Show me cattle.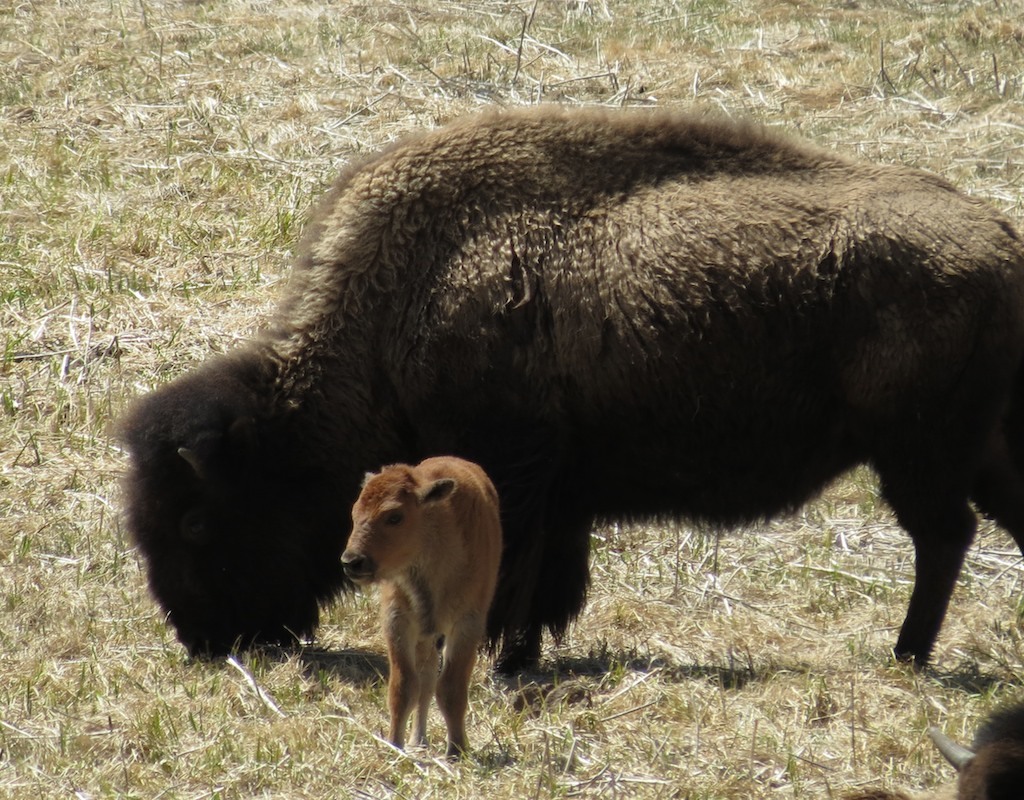
cattle is here: pyautogui.locateOnScreen(842, 698, 1023, 799).
